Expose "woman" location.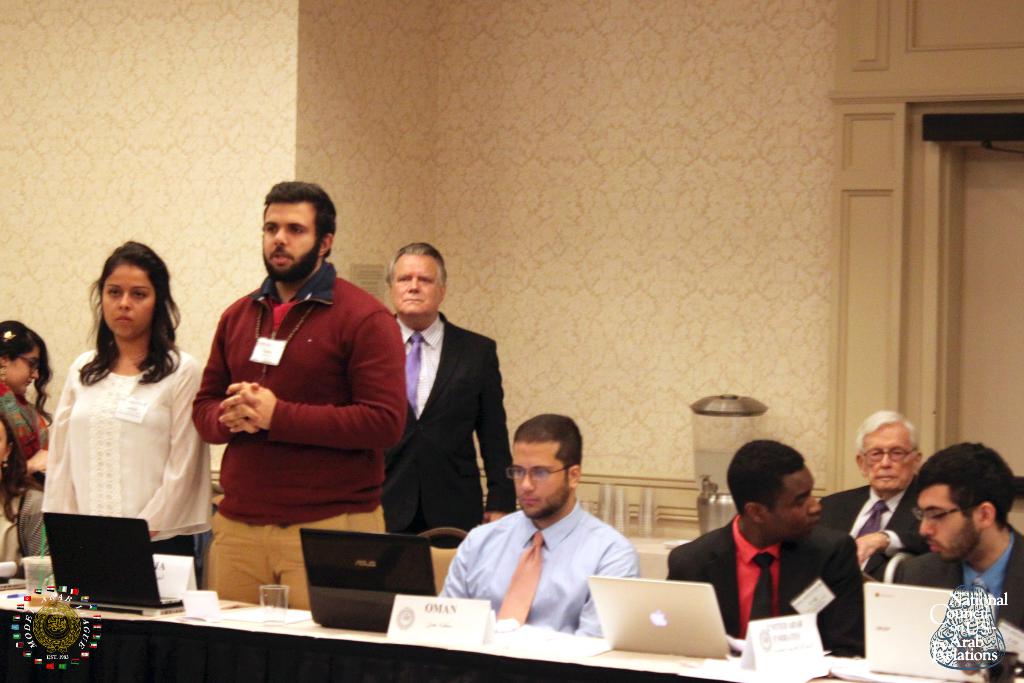
Exposed at {"left": 0, "top": 321, "right": 57, "bottom": 577}.
